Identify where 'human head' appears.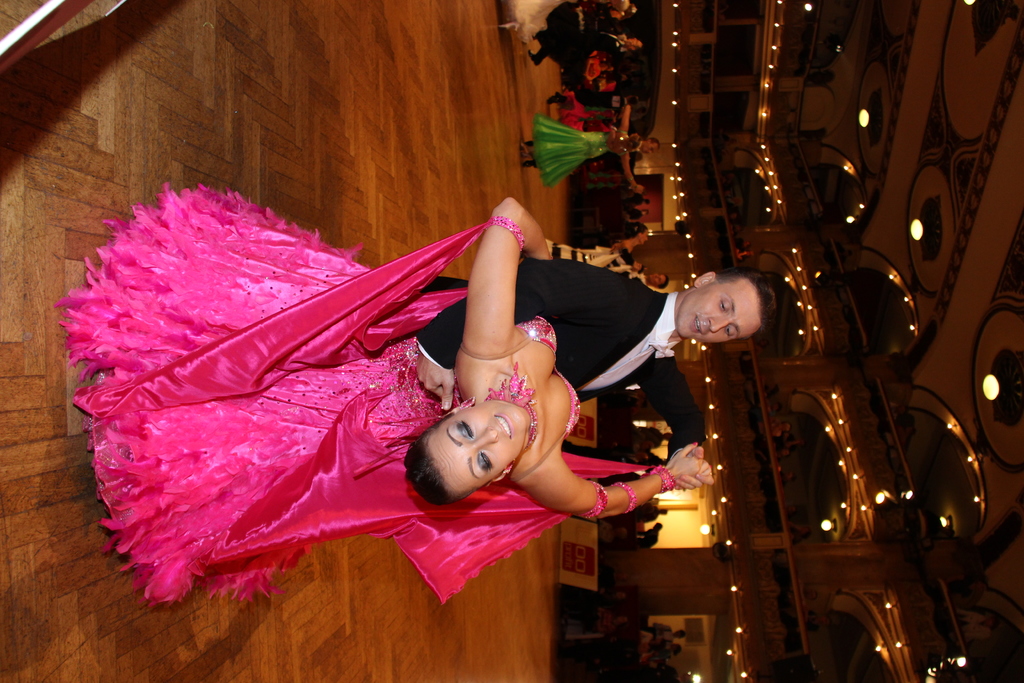
Appears at pyautogui.locateOnScreen(646, 272, 668, 288).
